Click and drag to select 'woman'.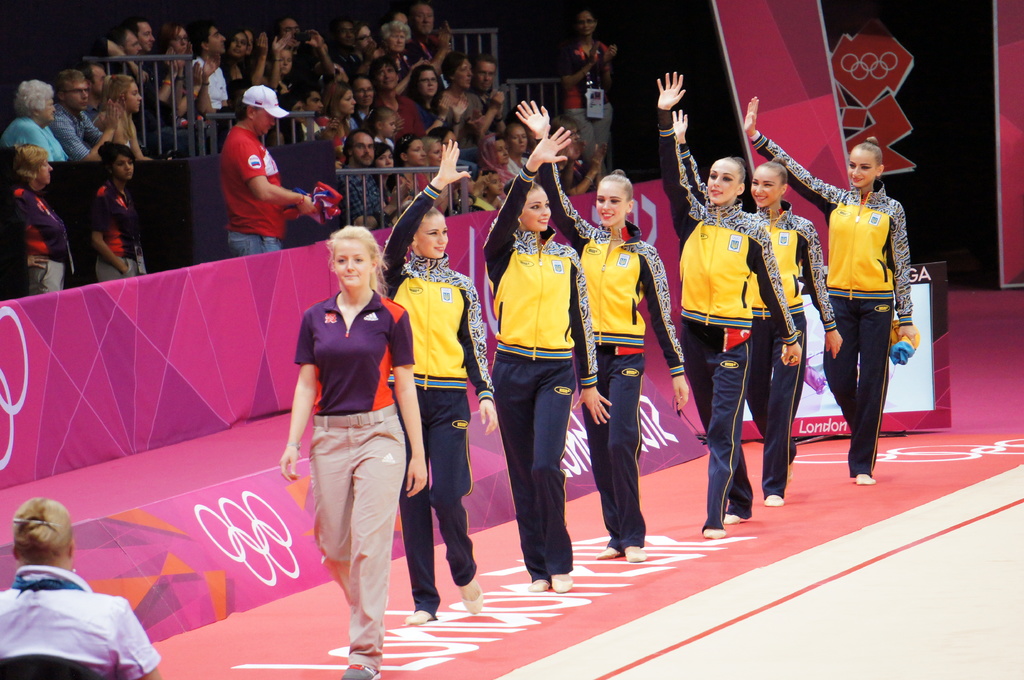
Selection: (90, 72, 150, 161).
